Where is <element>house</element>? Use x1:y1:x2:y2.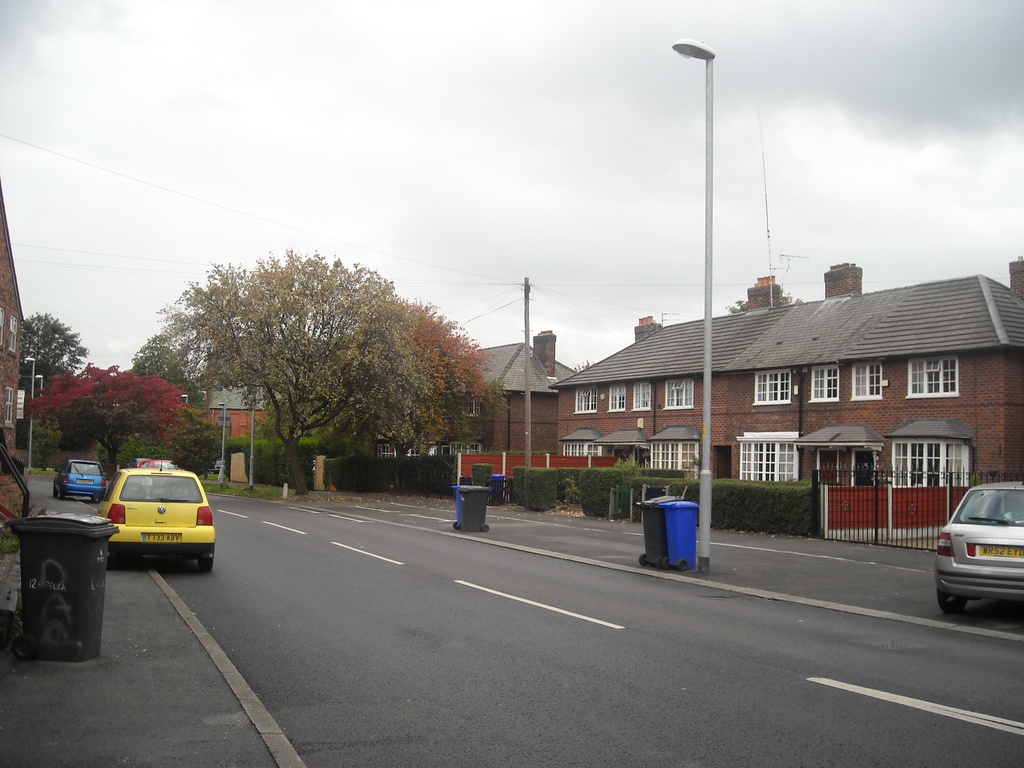
554:259:1023:483.
